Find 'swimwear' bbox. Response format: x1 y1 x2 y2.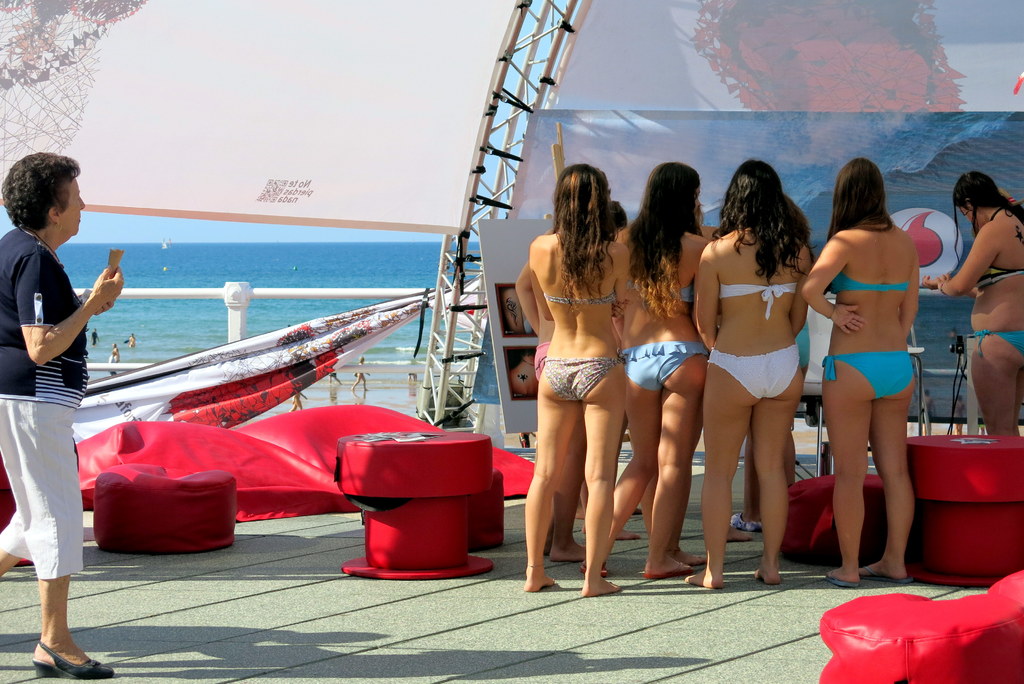
617 343 710 391.
